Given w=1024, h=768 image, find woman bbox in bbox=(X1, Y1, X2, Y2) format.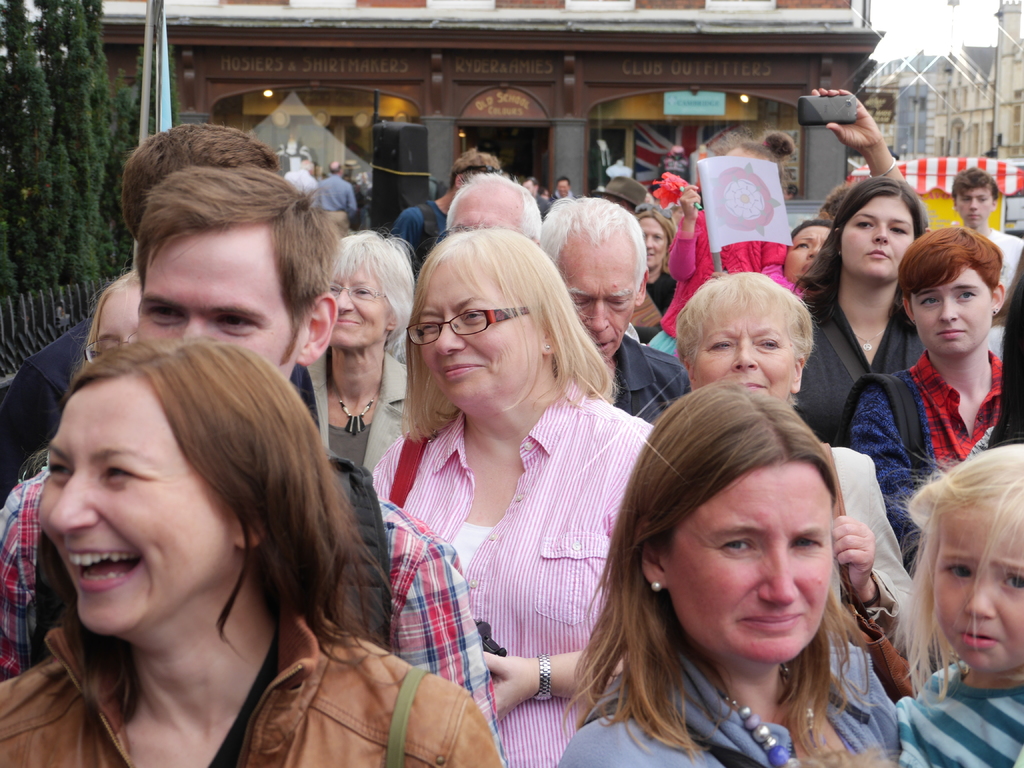
bbox=(367, 231, 644, 752).
